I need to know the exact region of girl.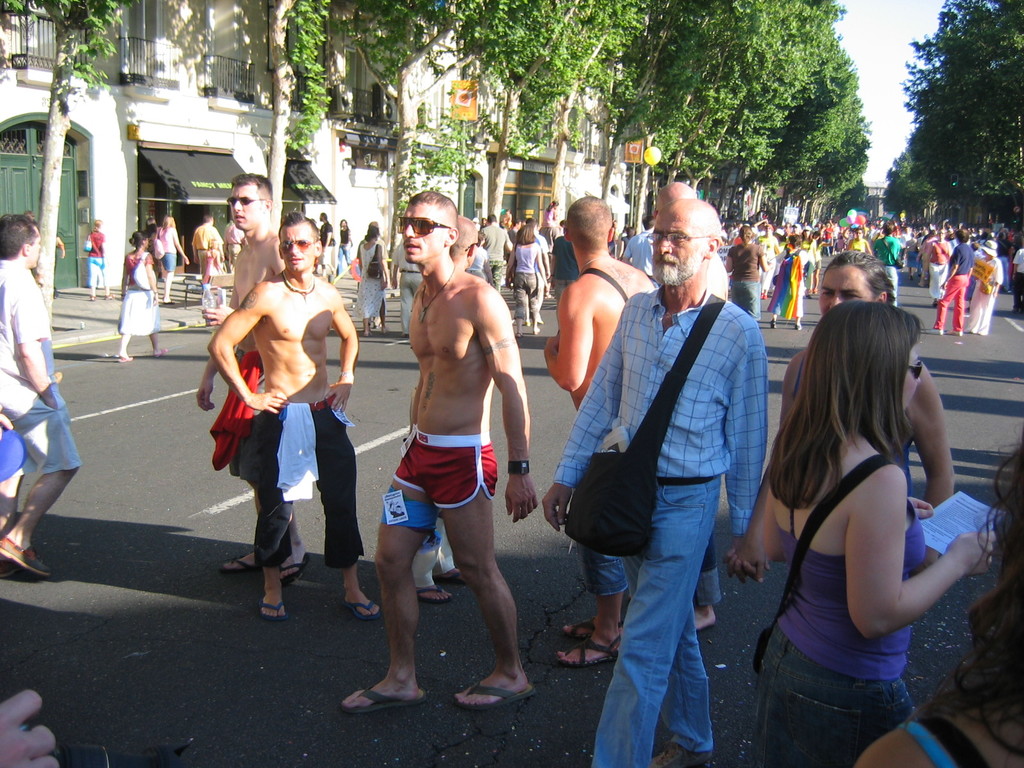
Region: (504,223,547,331).
